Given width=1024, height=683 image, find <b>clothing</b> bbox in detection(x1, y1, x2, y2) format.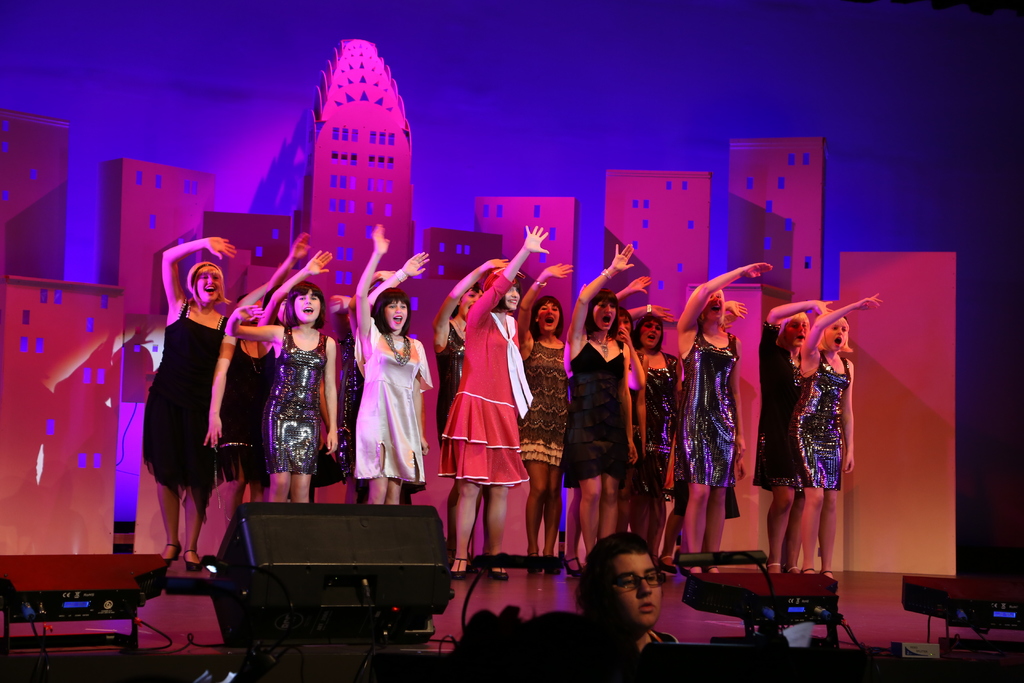
detection(143, 299, 227, 518).
